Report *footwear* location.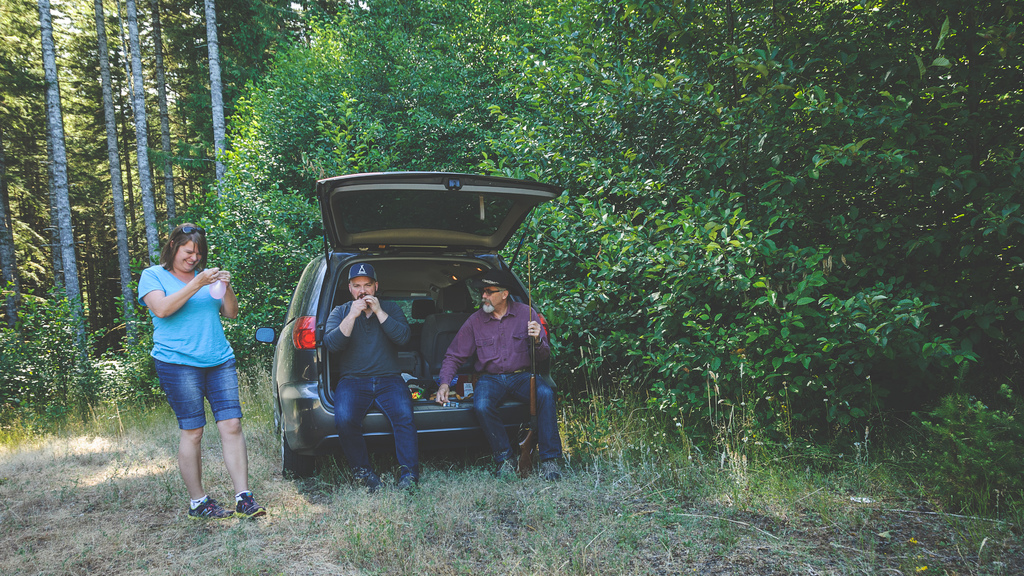
Report: <bbox>233, 491, 267, 516</bbox>.
